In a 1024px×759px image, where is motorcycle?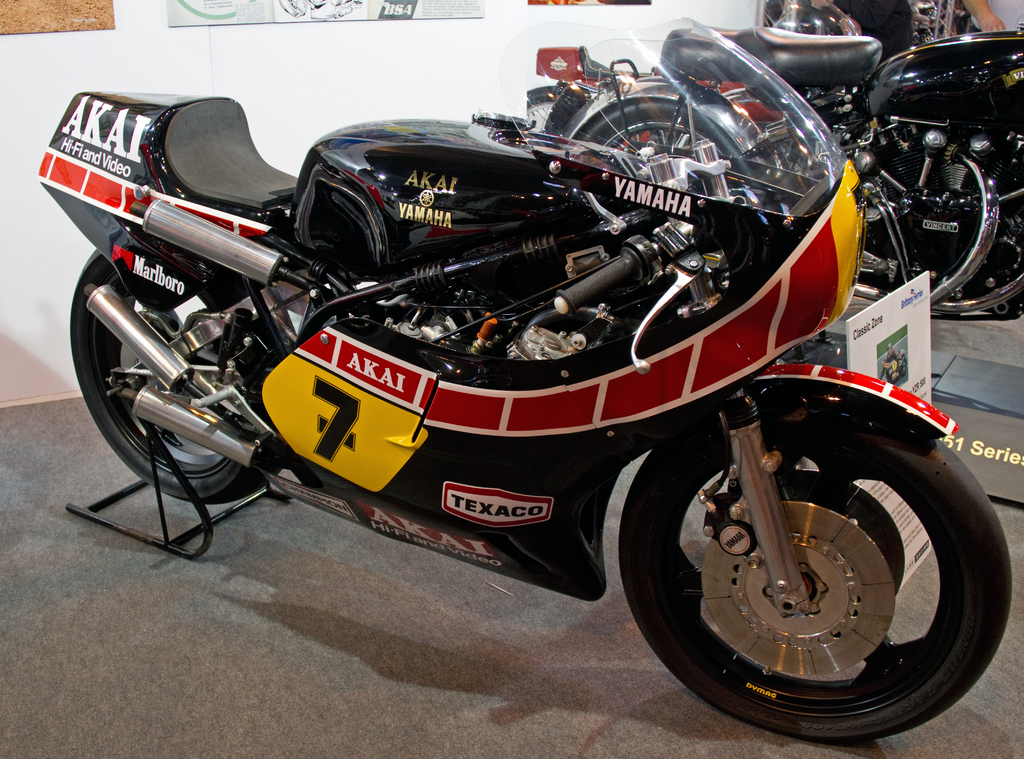
<box>529,26,1023,314</box>.
